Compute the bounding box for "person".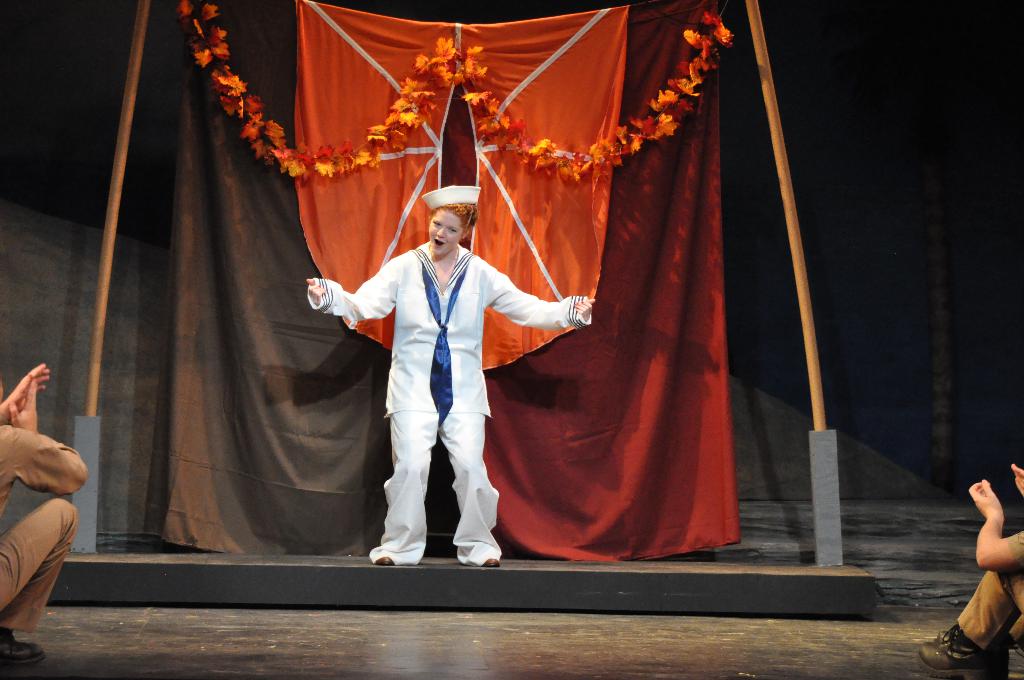
{"x1": 303, "y1": 172, "x2": 596, "y2": 565}.
